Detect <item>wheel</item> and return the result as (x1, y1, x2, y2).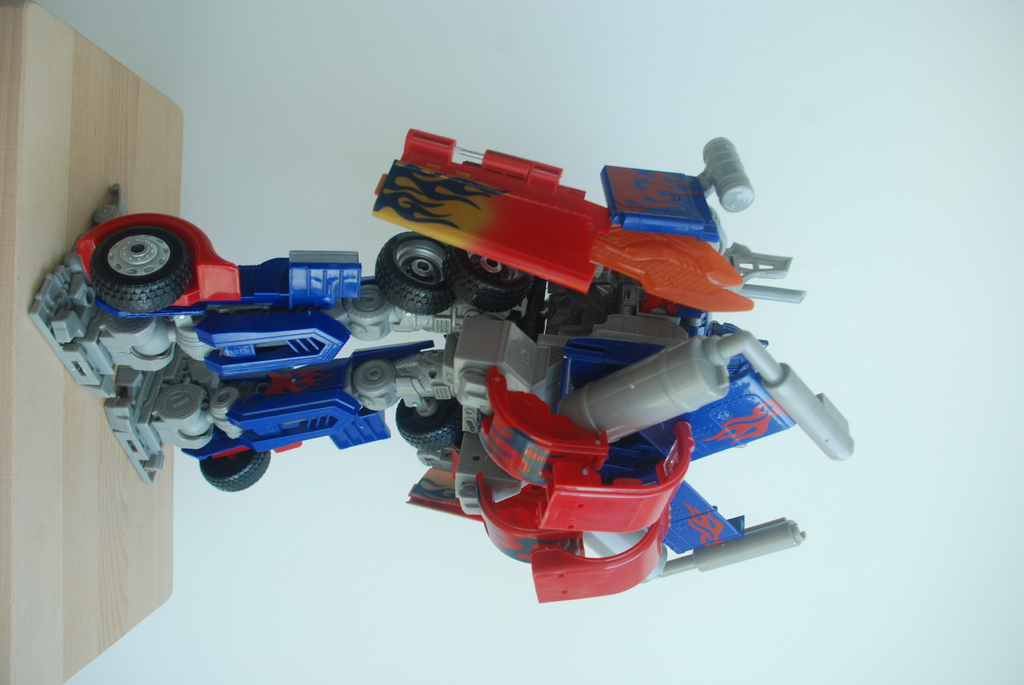
(394, 399, 466, 453).
